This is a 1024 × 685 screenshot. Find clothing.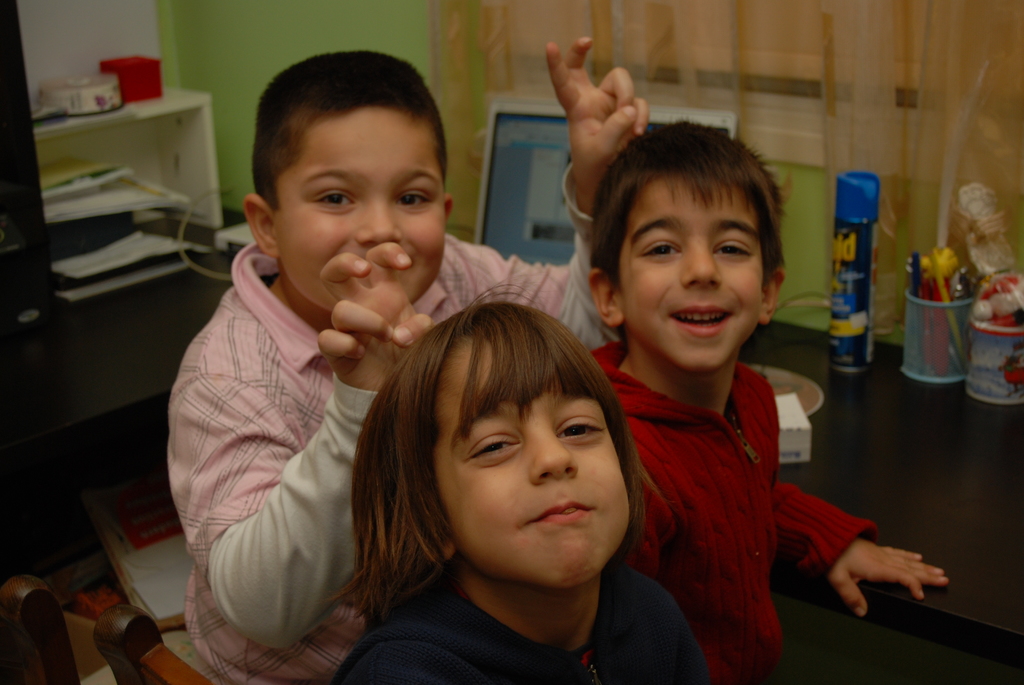
Bounding box: BBox(343, 572, 716, 684).
